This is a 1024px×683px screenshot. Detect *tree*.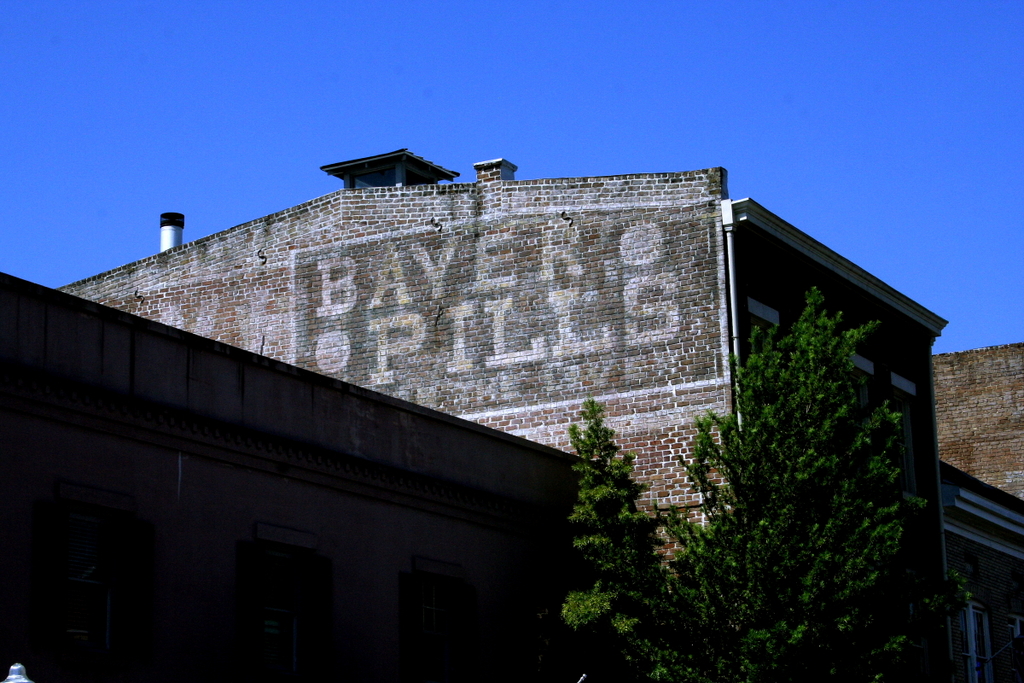
561/283/973/682.
